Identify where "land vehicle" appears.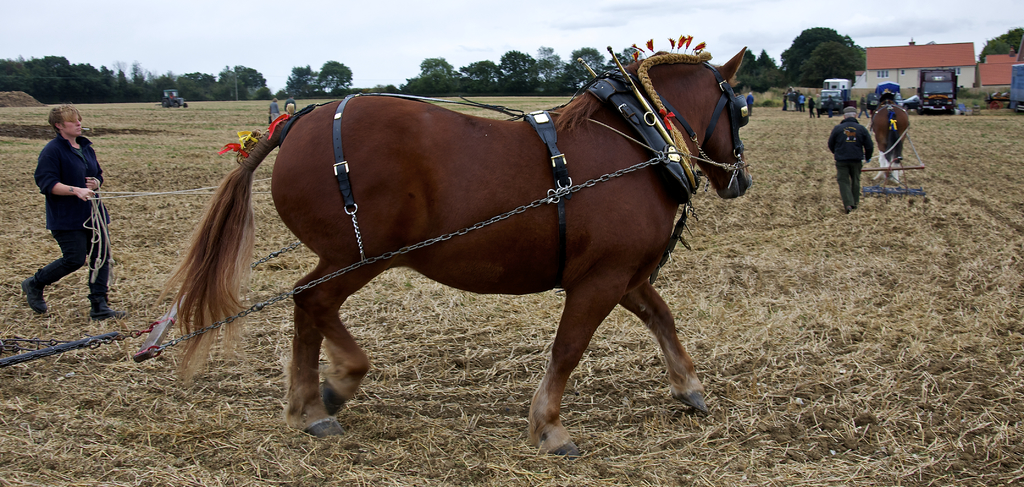
Appears at bbox(868, 77, 905, 113).
